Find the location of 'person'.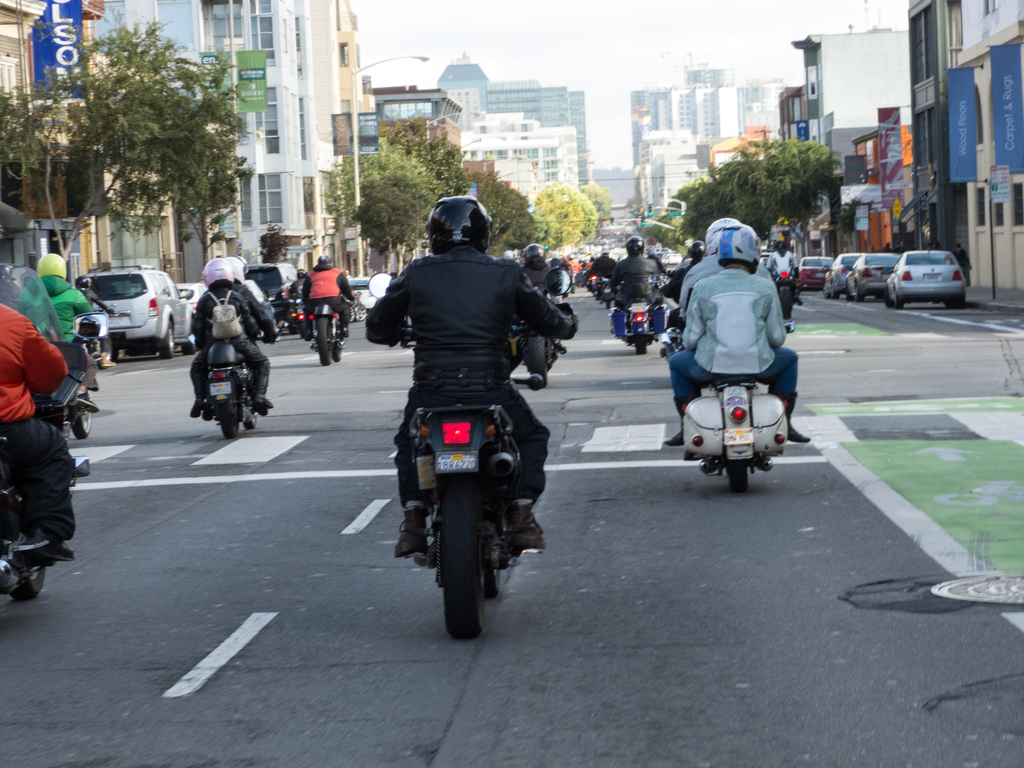
Location: 364, 197, 571, 552.
